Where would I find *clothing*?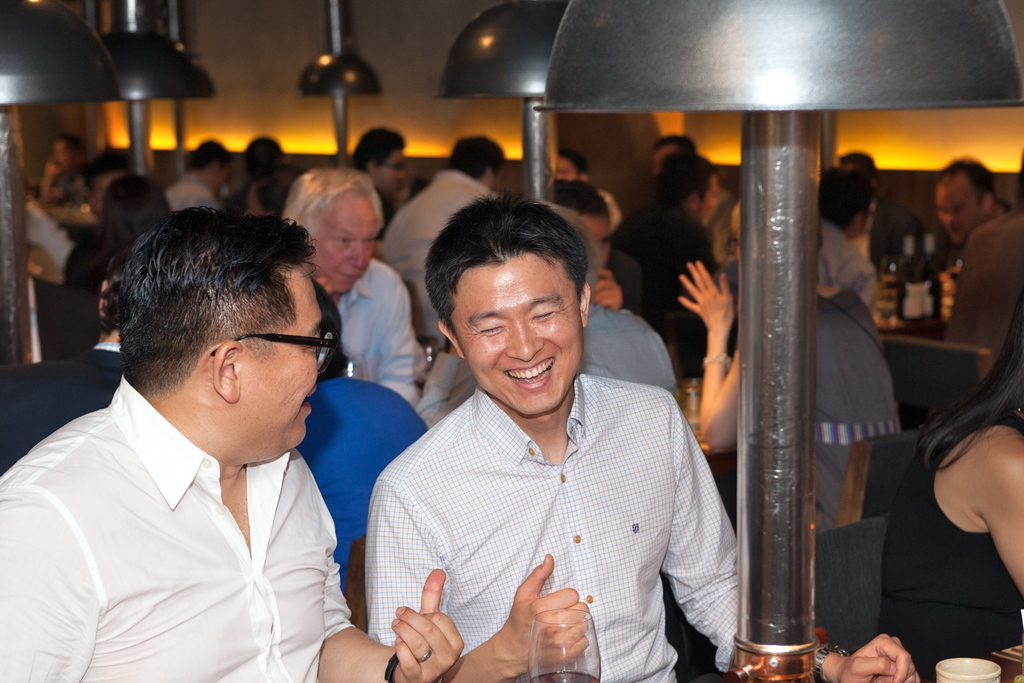
At Rect(51, 234, 163, 361).
